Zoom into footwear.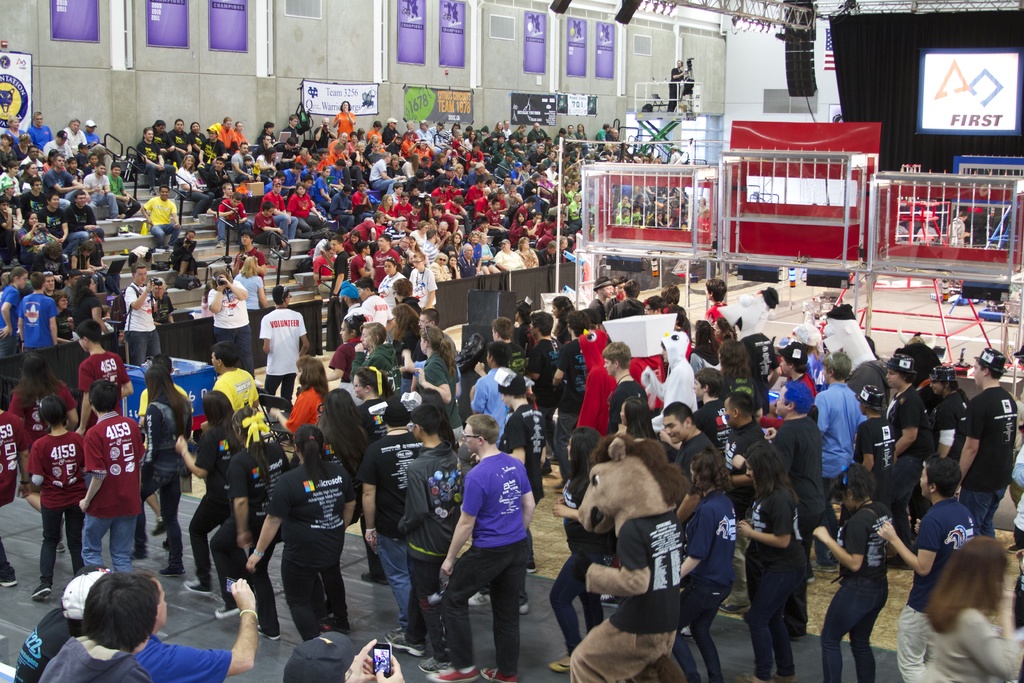
Zoom target: box(520, 598, 537, 614).
